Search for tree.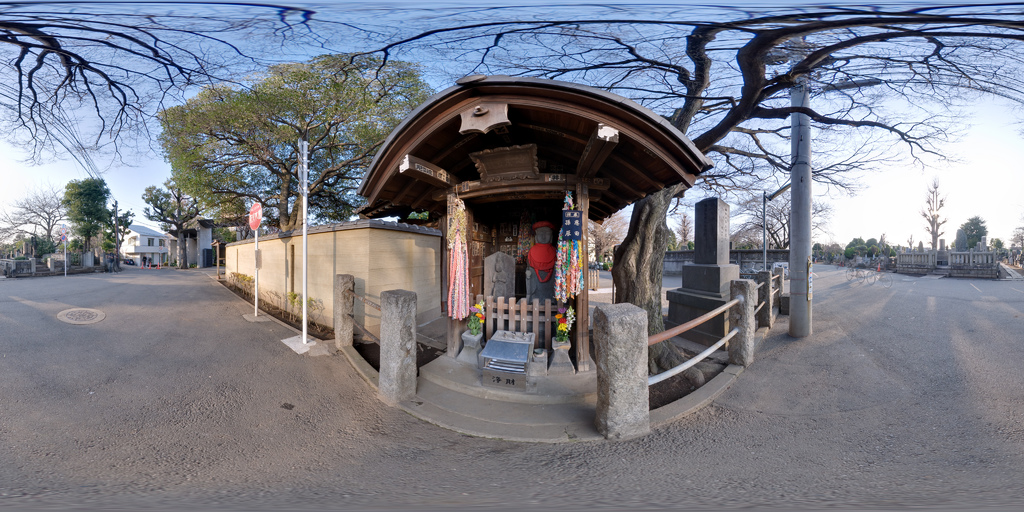
Found at [x1=866, y1=235, x2=882, y2=244].
